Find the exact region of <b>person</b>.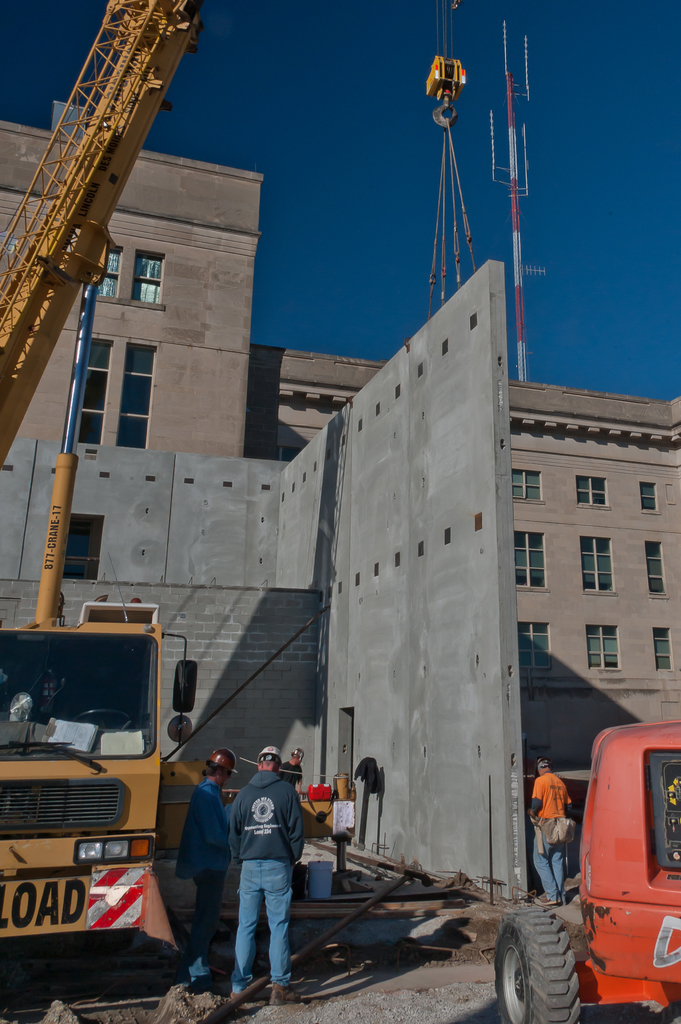
Exact region: <region>514, 751, 580, 910</region>.
